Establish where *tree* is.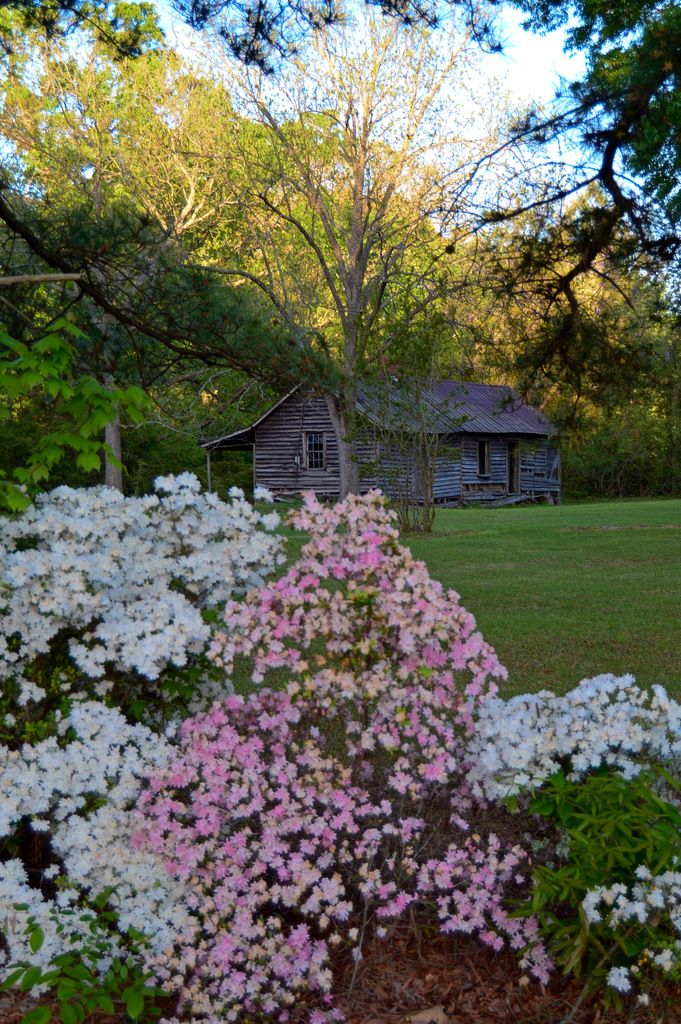
Established at 0 4 338 499.
